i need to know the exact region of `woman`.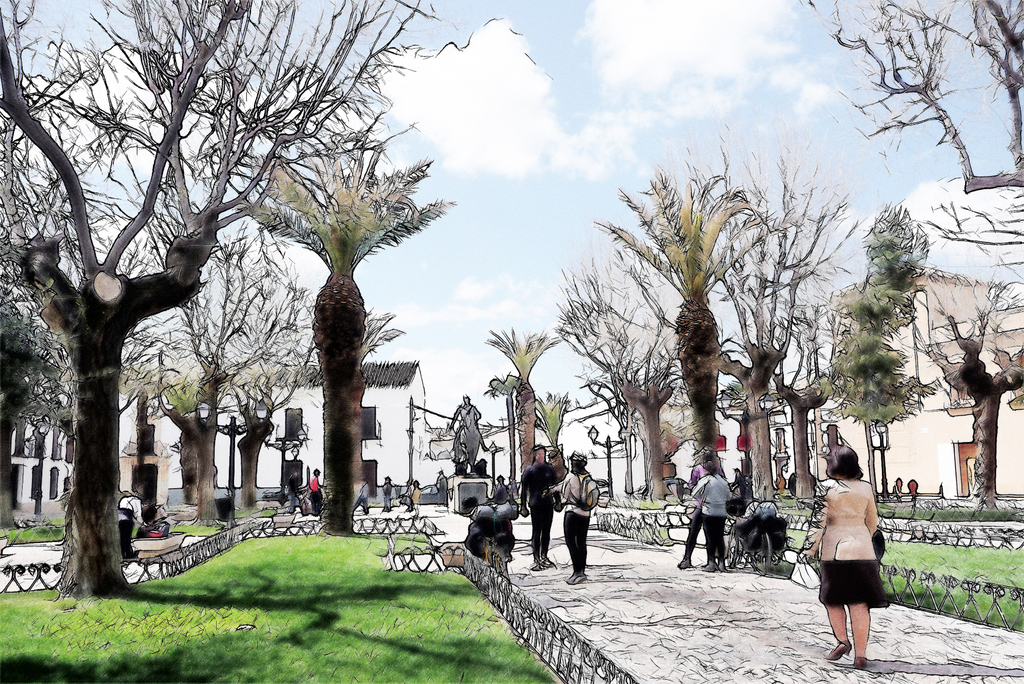
Region: (left=552, top=451, right=593, bottom=587).
